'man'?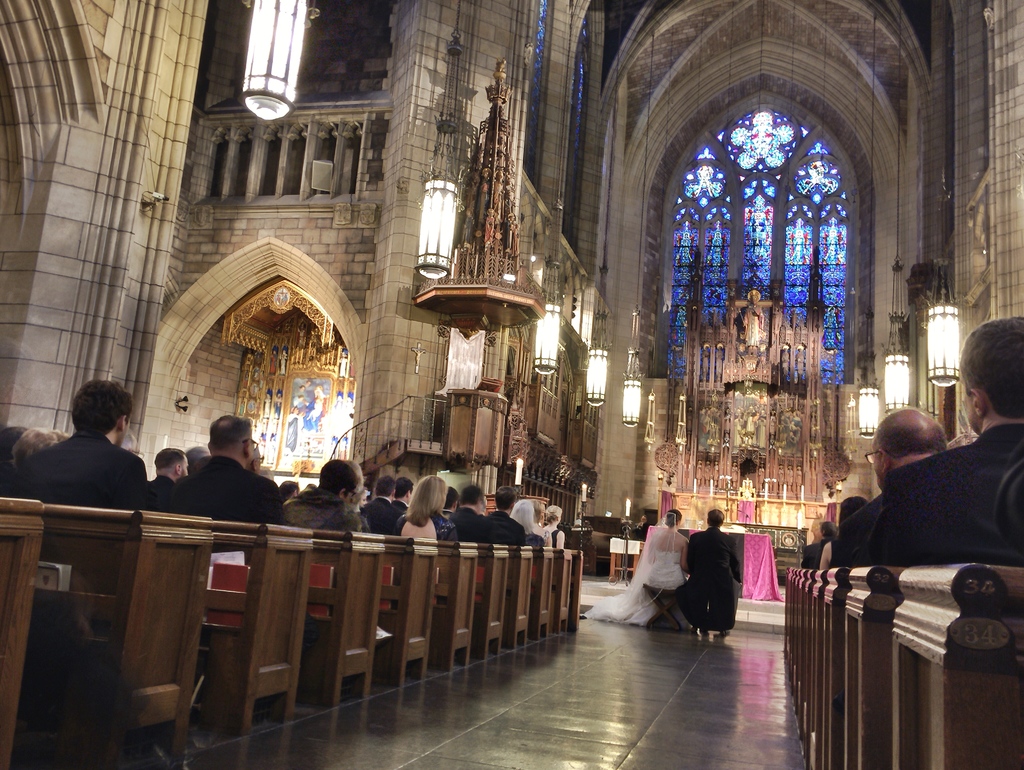
Rect(386, 478, 418, 532)
